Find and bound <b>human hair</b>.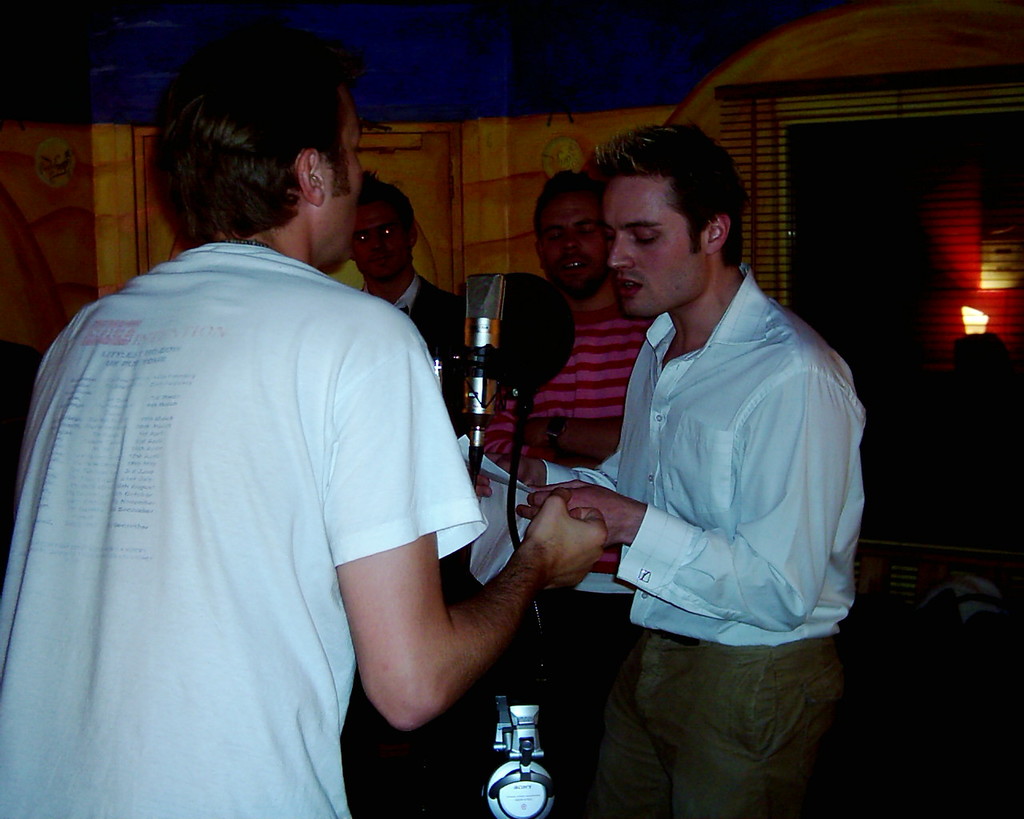
Bound: [x1=364, y1=170, x2=416, y2=233].
